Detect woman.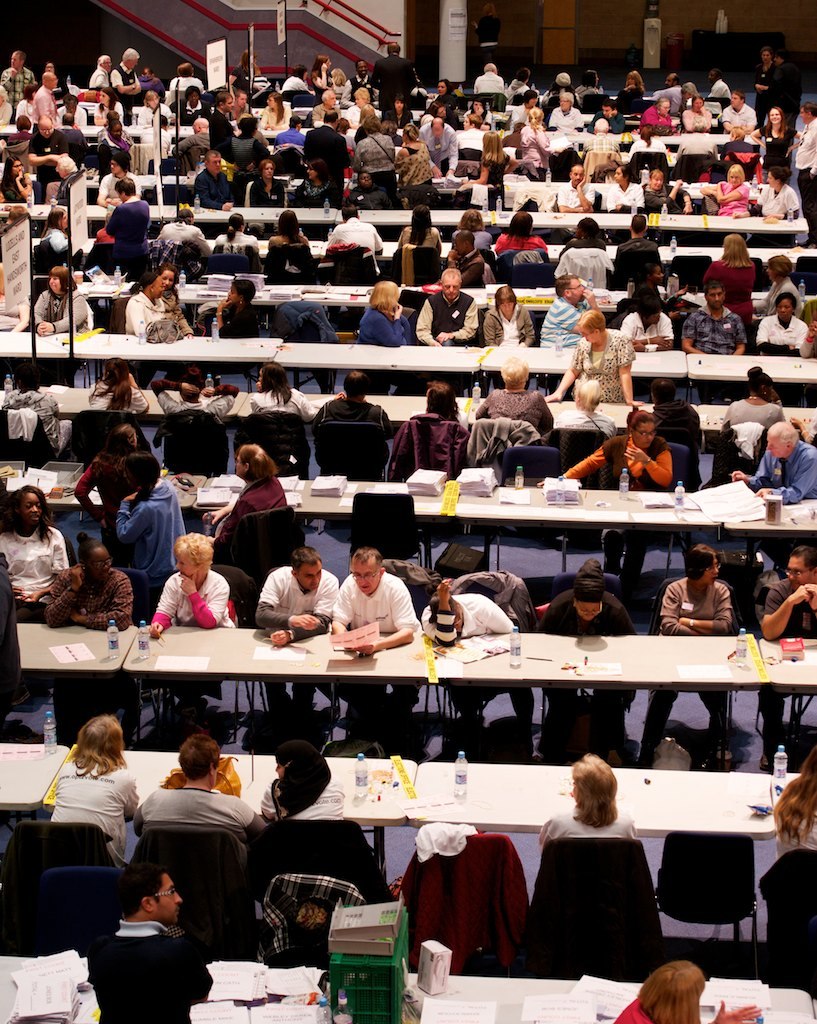
Detected at [left=392, top=204, right=445, bottom=258].
